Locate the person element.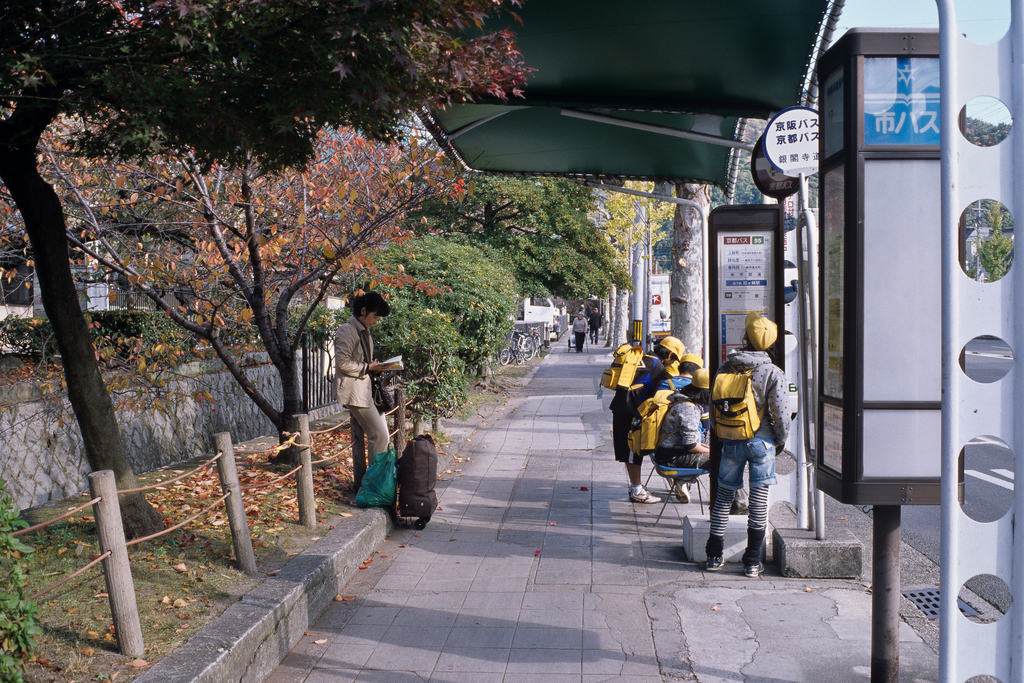
Element bbox: left=339, top=276, right=393, bottom=493.
